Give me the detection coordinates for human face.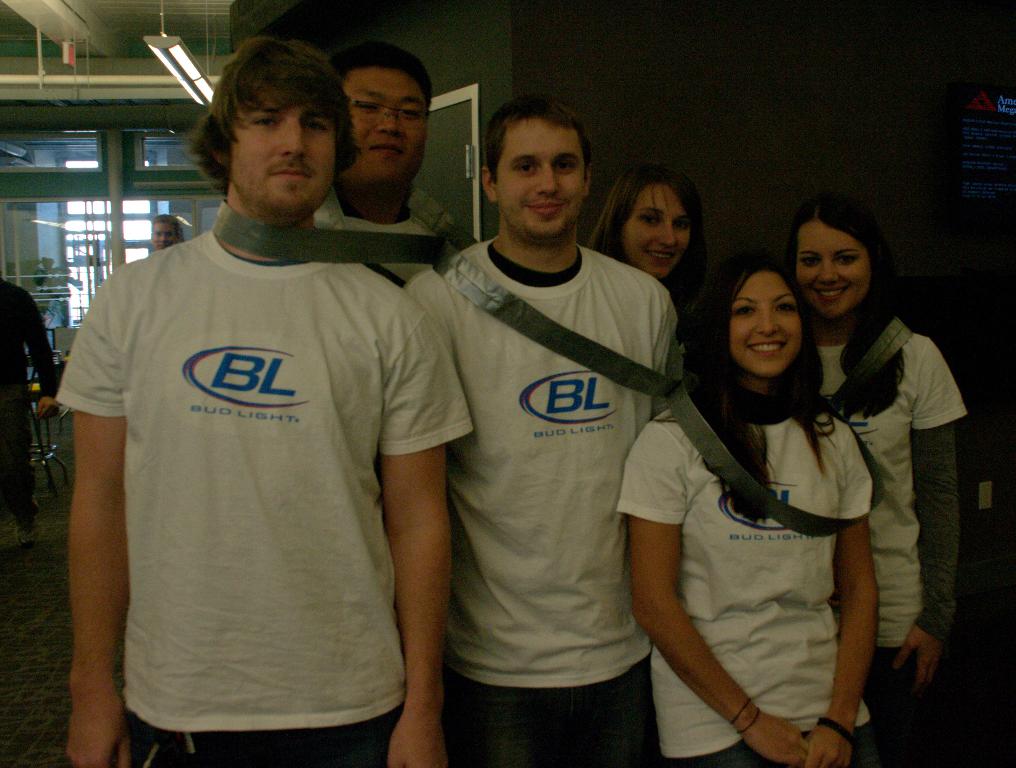
left=152, top=220, right=179, bottom=249.
